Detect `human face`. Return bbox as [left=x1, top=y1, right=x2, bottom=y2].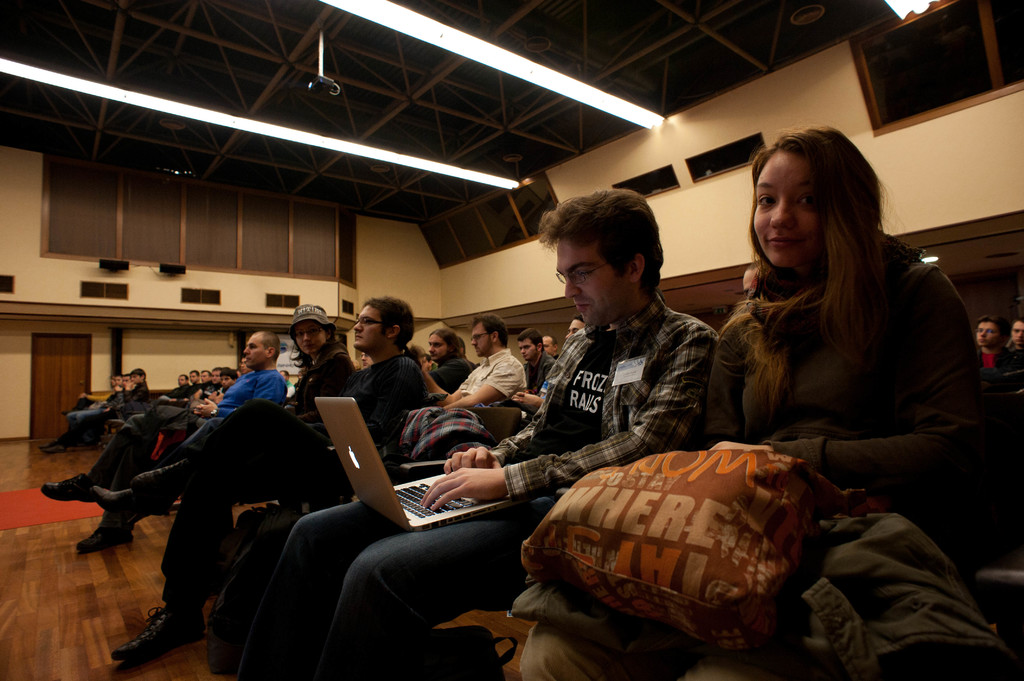
[left=113, top=376, right=120, bottom=384].
